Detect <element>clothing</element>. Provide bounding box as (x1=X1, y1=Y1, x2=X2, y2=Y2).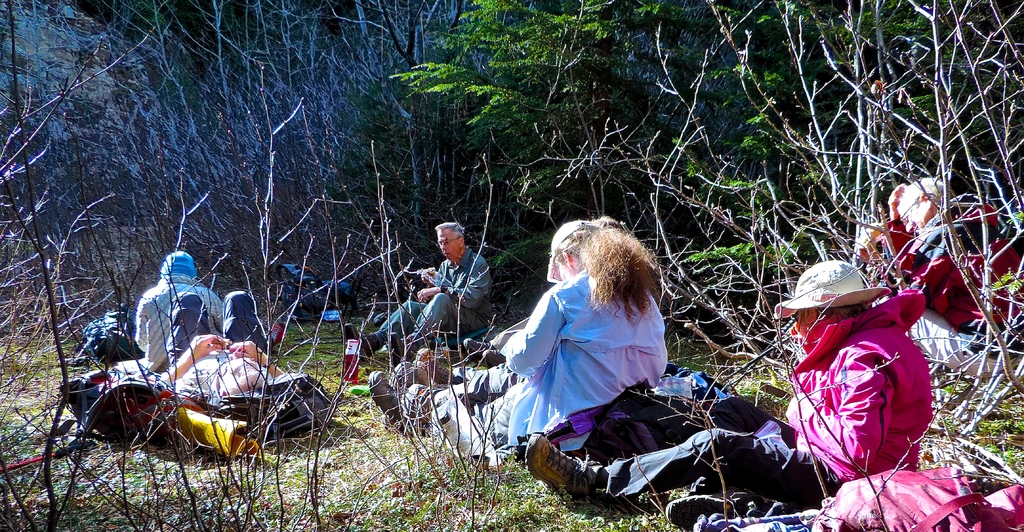
(x1=394, y1=266, x2=663, y2=462).
